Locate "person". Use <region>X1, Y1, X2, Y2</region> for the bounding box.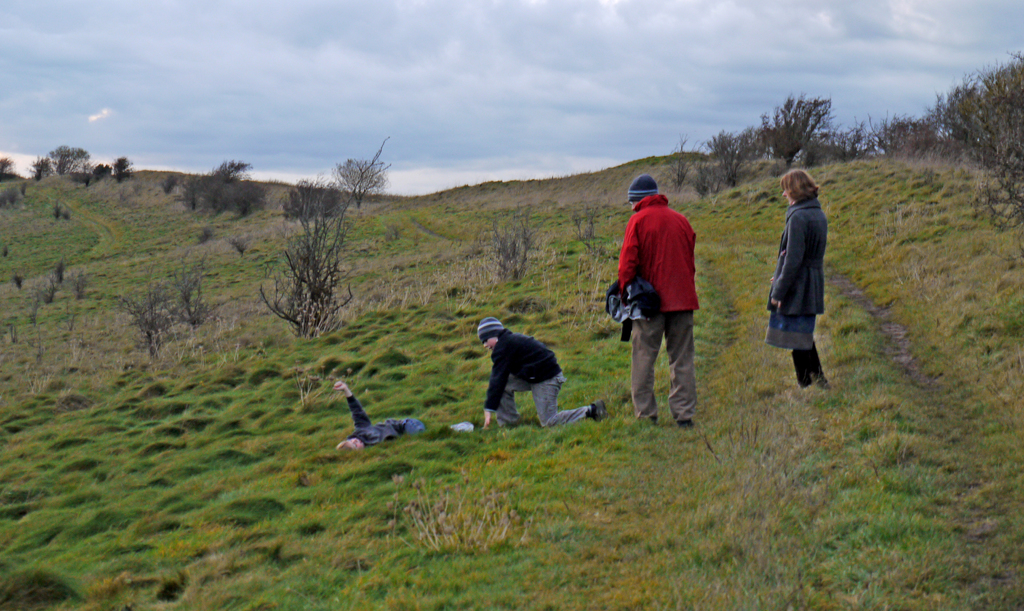
<region>476, 315, 606, 431</region>.
